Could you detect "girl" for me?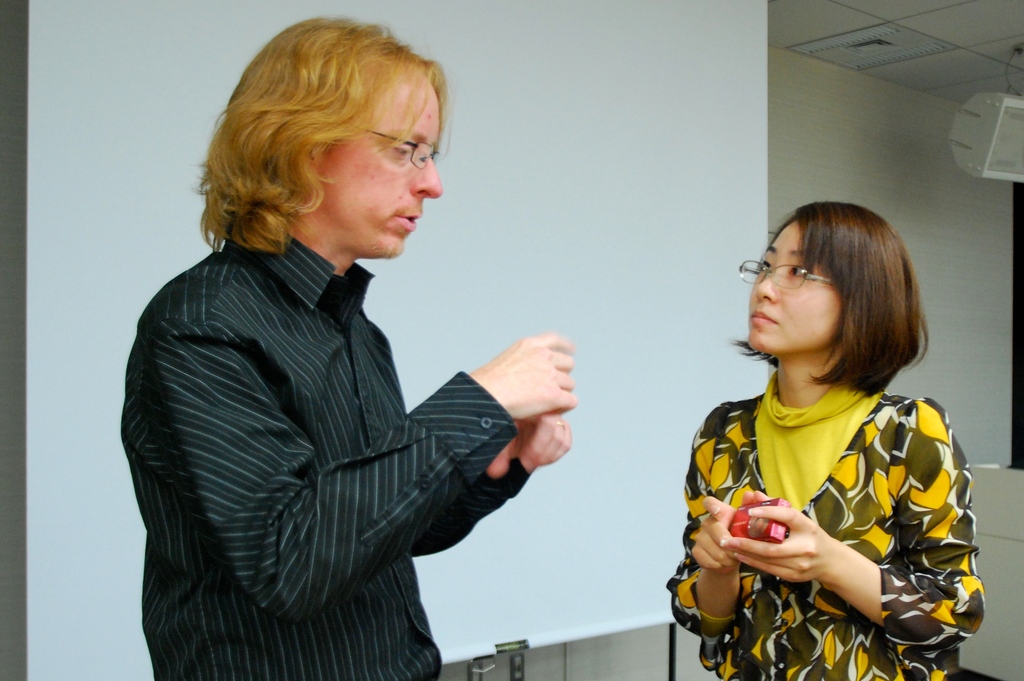
Detection result: 666/202/984/680.
